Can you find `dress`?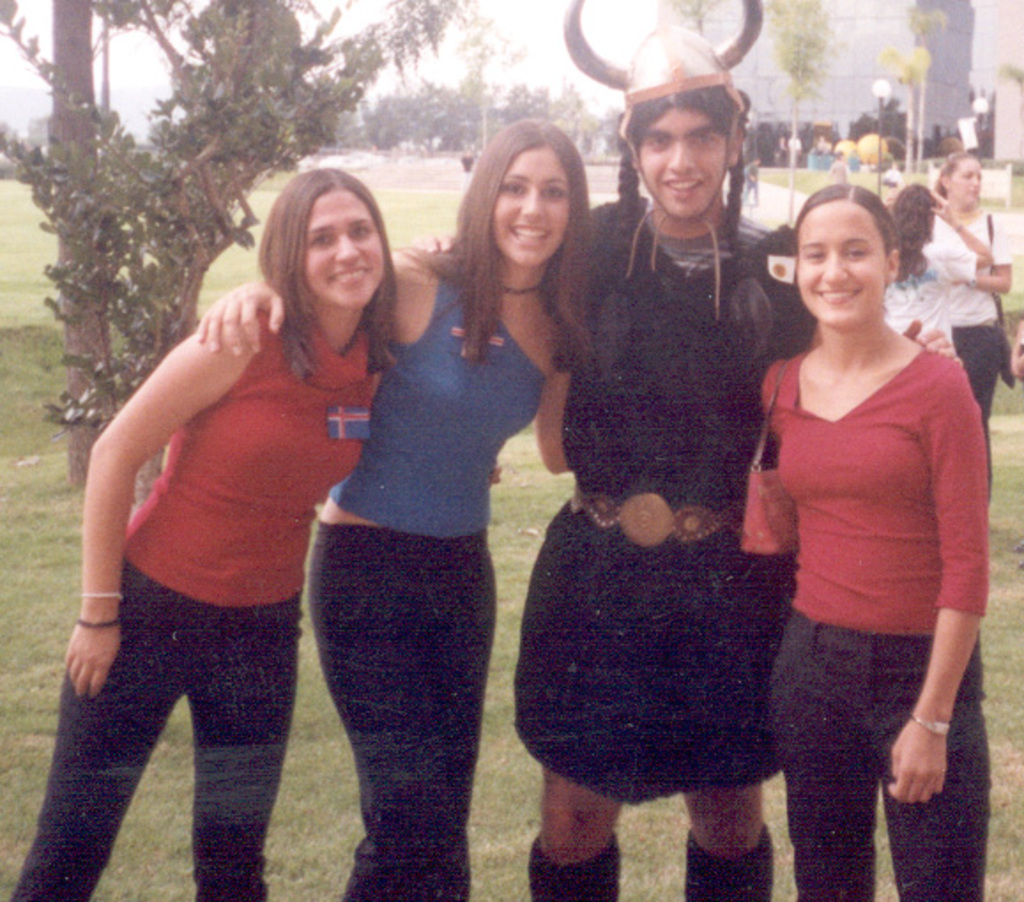
Yes, bounding box: BBox(532, 241, 792, 780).
